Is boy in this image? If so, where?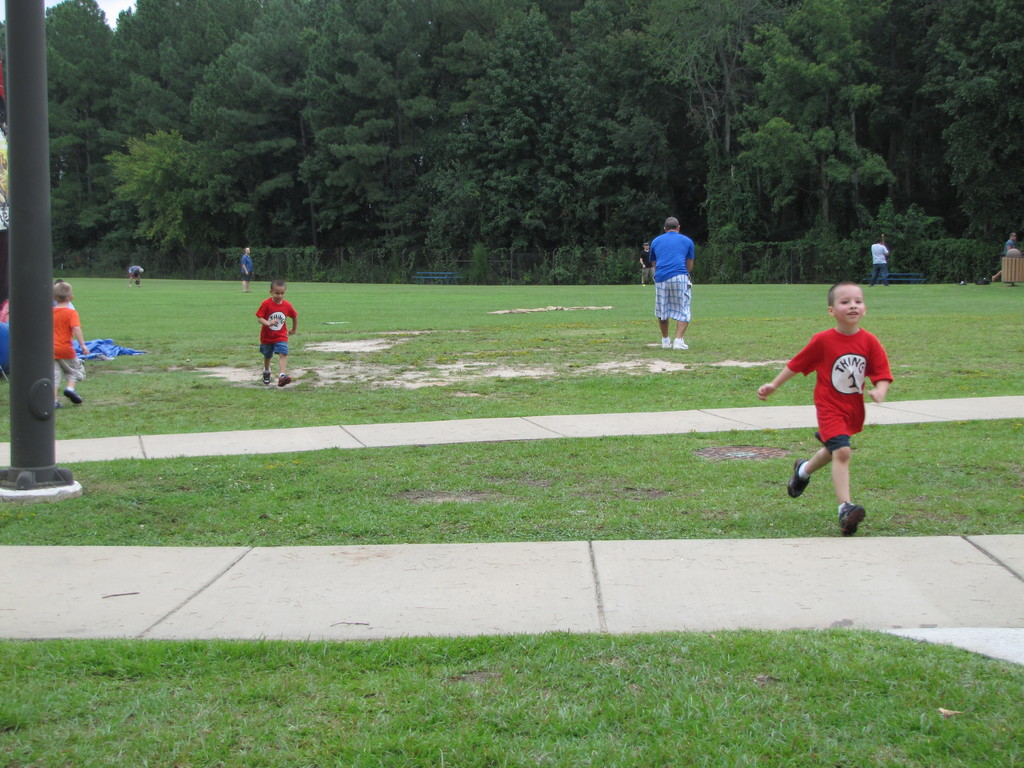
Yes, at 760 281 890 537.
